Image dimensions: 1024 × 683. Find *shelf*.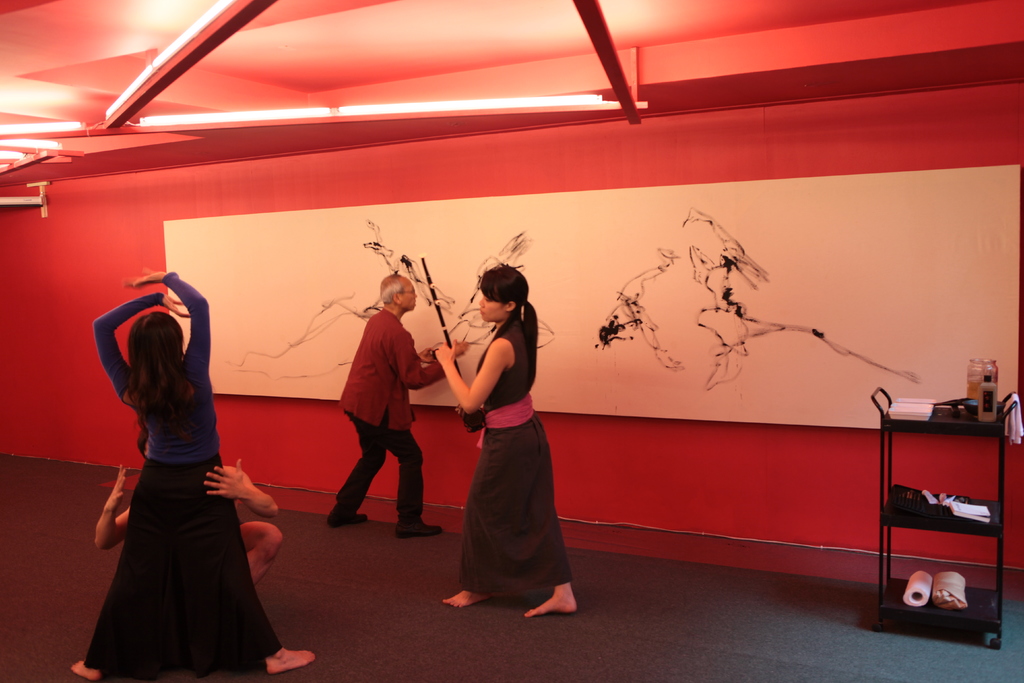
select_region(870, 416, 1005, 535).
